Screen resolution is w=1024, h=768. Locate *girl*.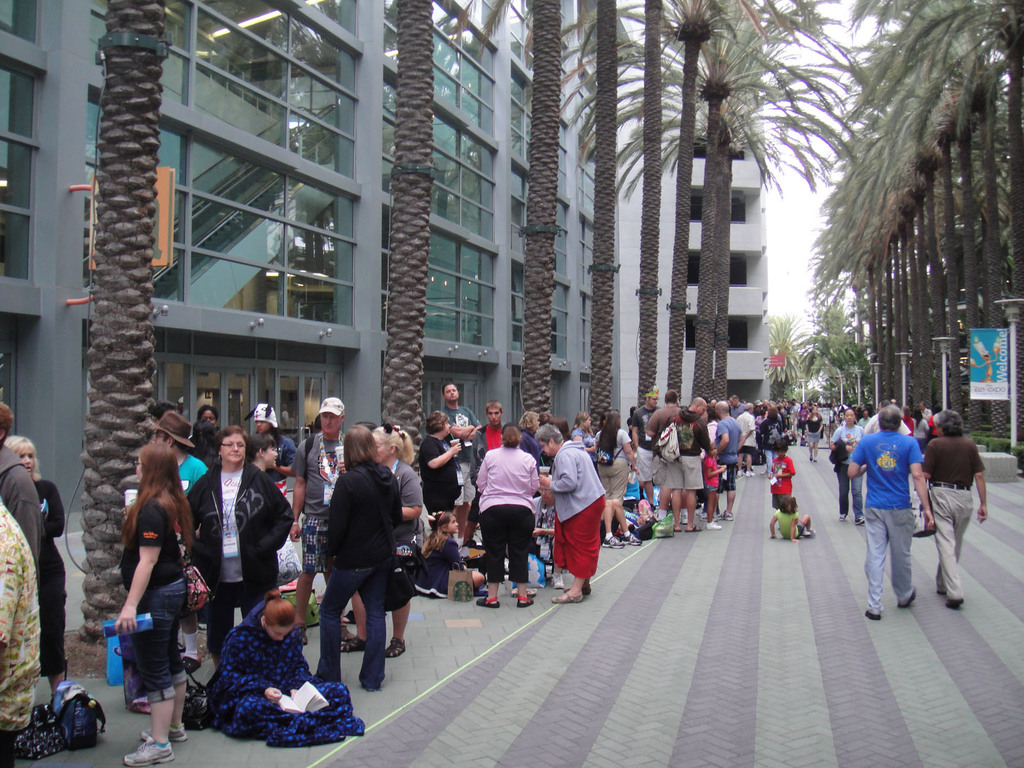
pyautogui.locateOnScreen(769, 495, 817, 543).
